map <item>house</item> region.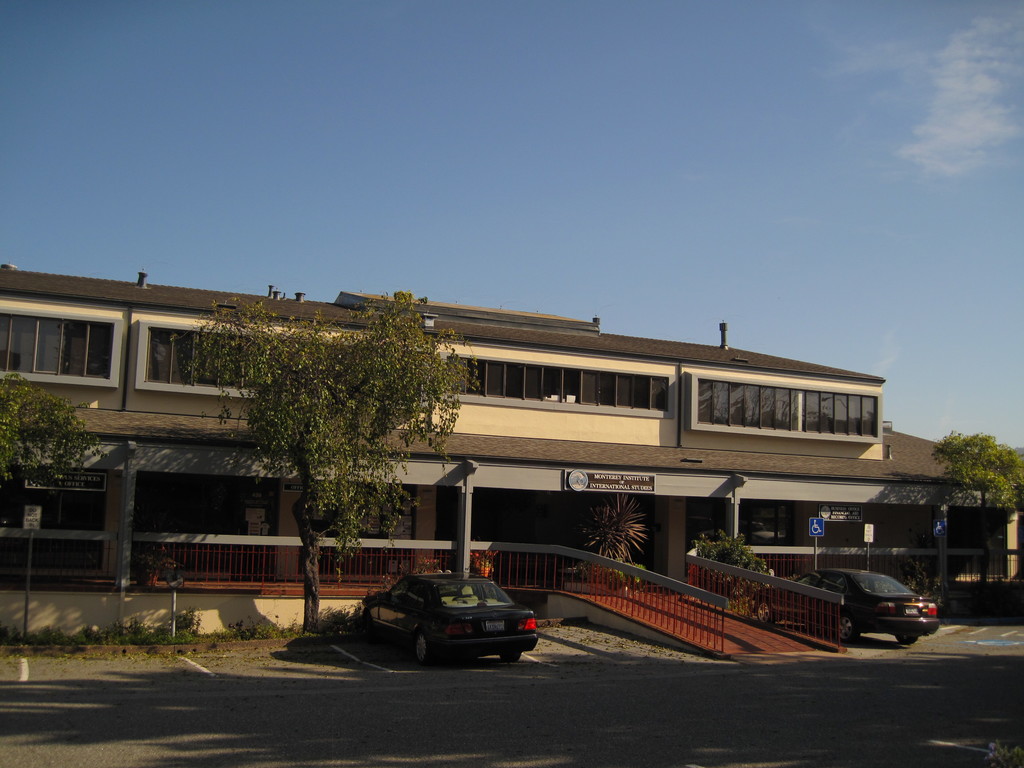
Mapped to 0,266,993,647.
